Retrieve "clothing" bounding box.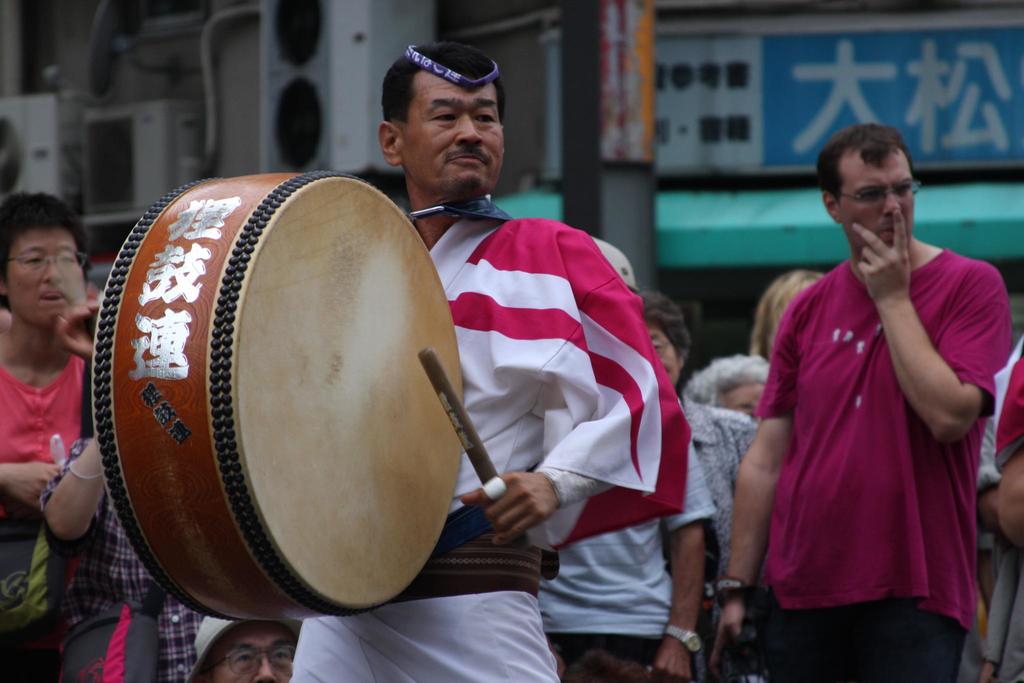
Bounding box: l=287, t=202, r=691, b=682.
